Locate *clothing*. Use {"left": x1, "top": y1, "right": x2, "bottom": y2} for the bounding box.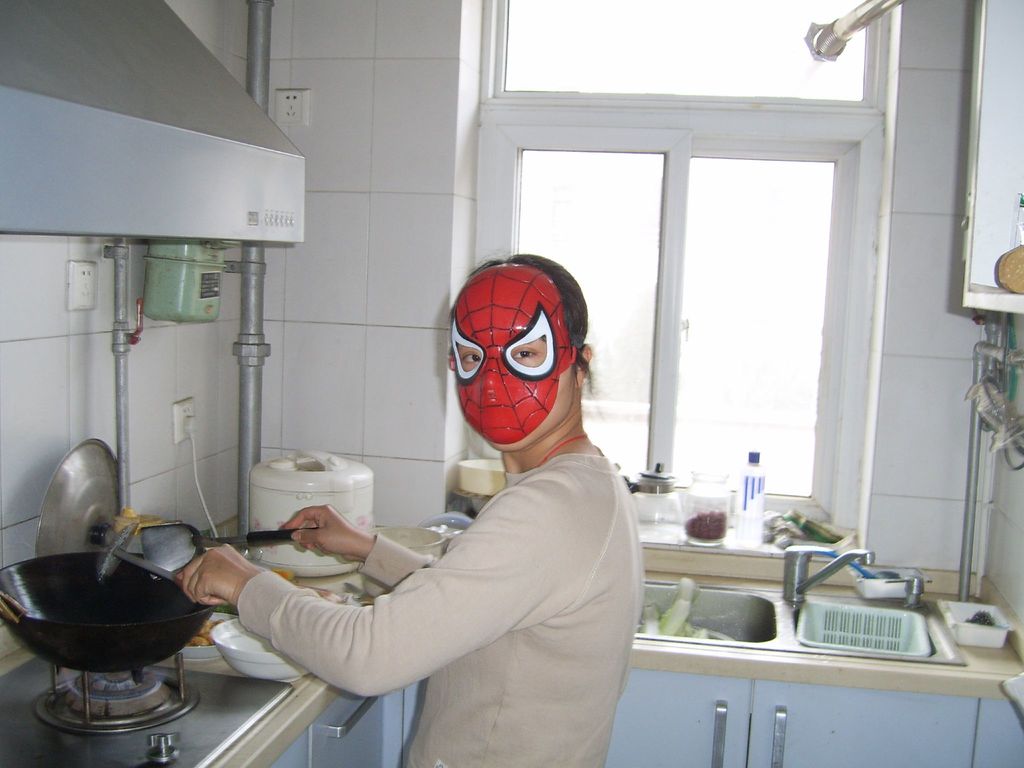
{"left": 198, "top": 398, "right": 643, "bottom": 739}.
